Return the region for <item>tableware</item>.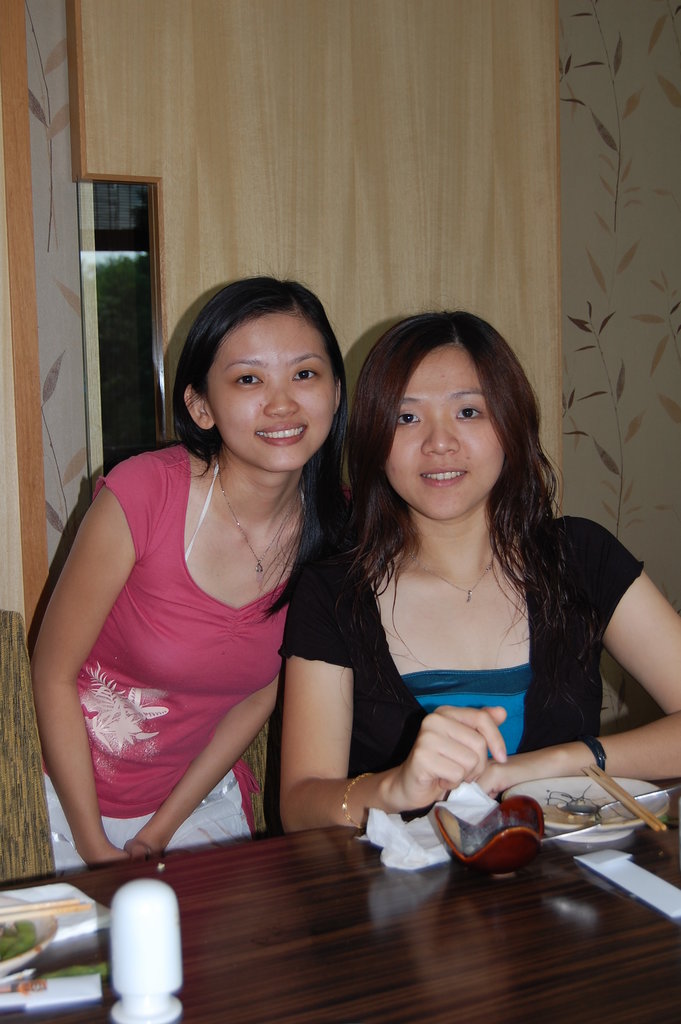
bbox=(0, 895, 85, 918).
